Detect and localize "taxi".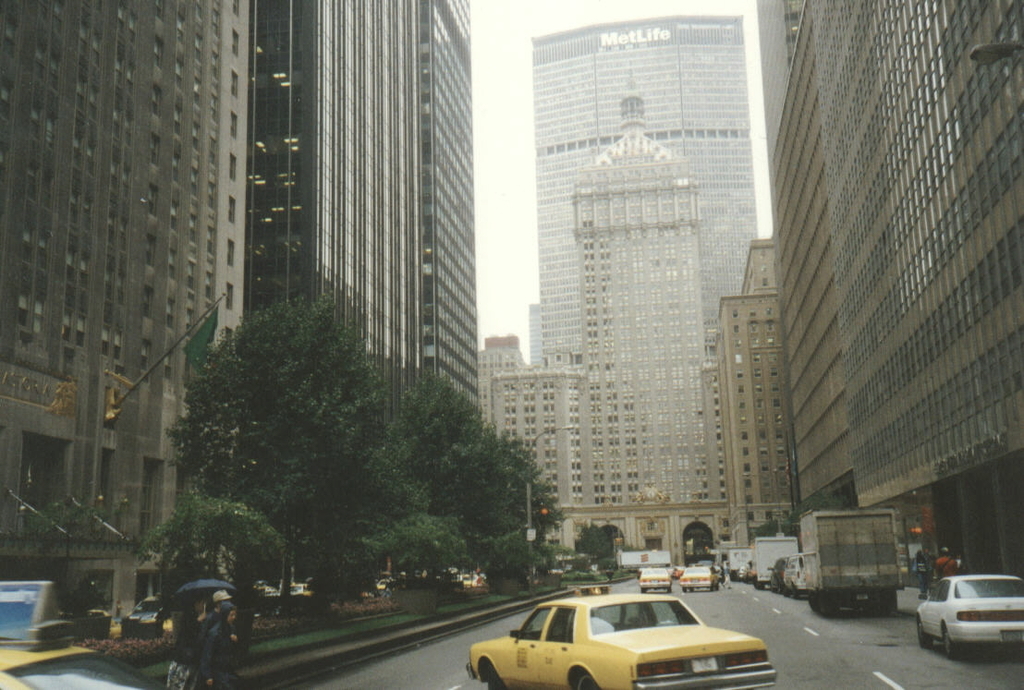
Localized at bbox=[464, 588, 775, 689].
